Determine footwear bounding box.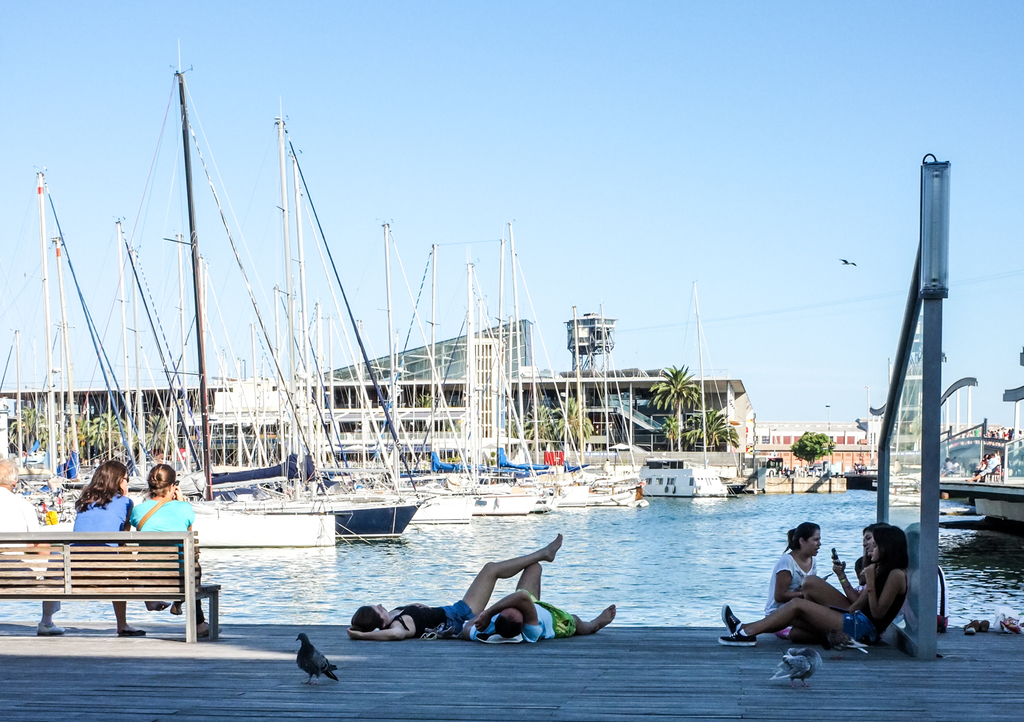
Determined: locate(117, 624, 142, 639).
